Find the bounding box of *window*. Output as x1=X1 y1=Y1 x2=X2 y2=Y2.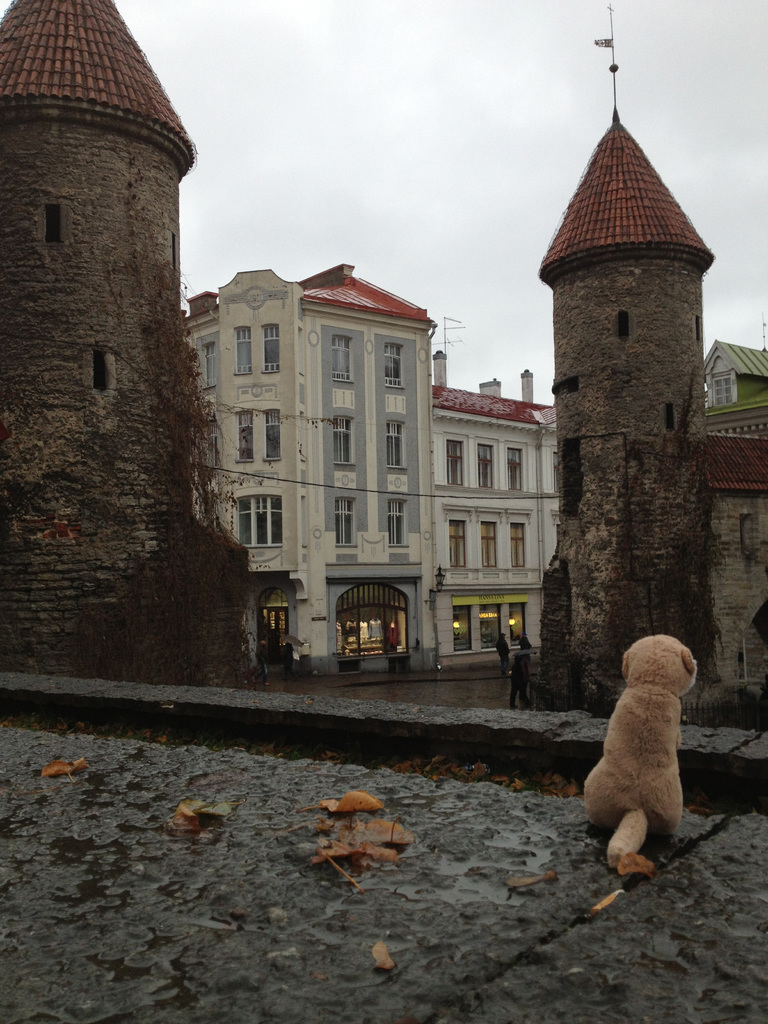
x1=262 y1=323 x2=282 y2=376.
